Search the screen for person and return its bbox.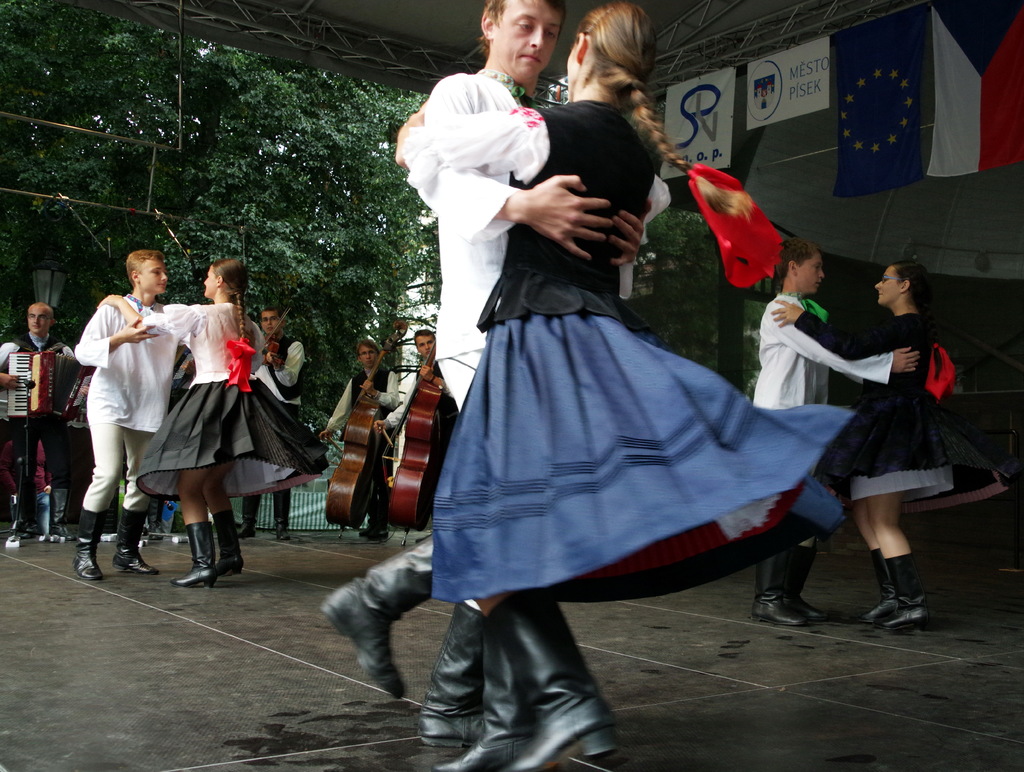
Found: 374 330 457 433.
